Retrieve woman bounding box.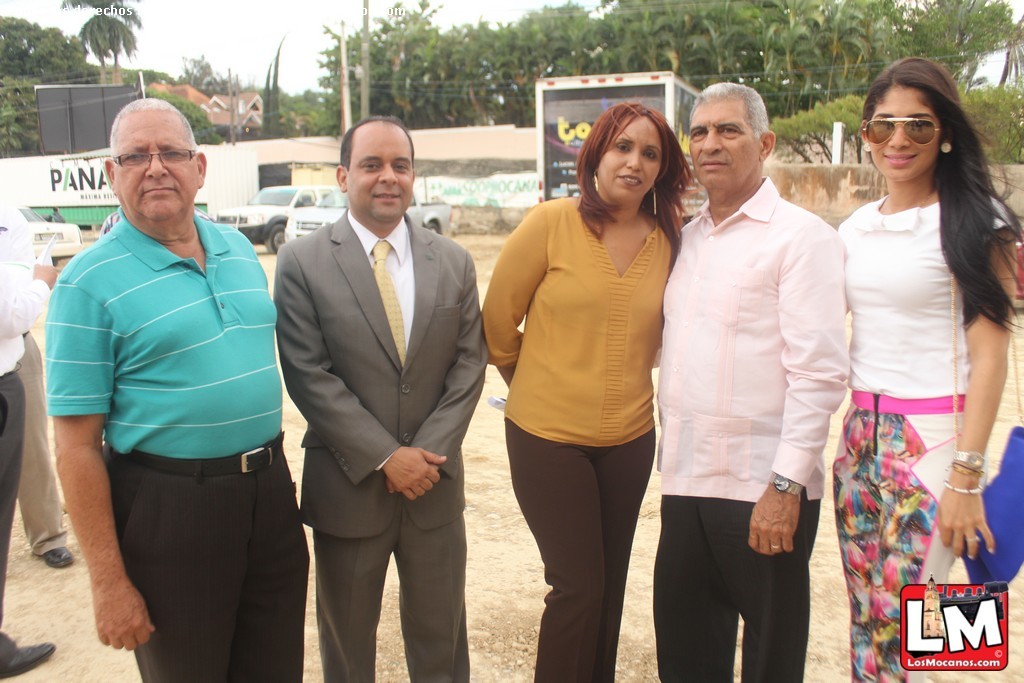
Bounding box: Rect(490, 101, 696, 657).
